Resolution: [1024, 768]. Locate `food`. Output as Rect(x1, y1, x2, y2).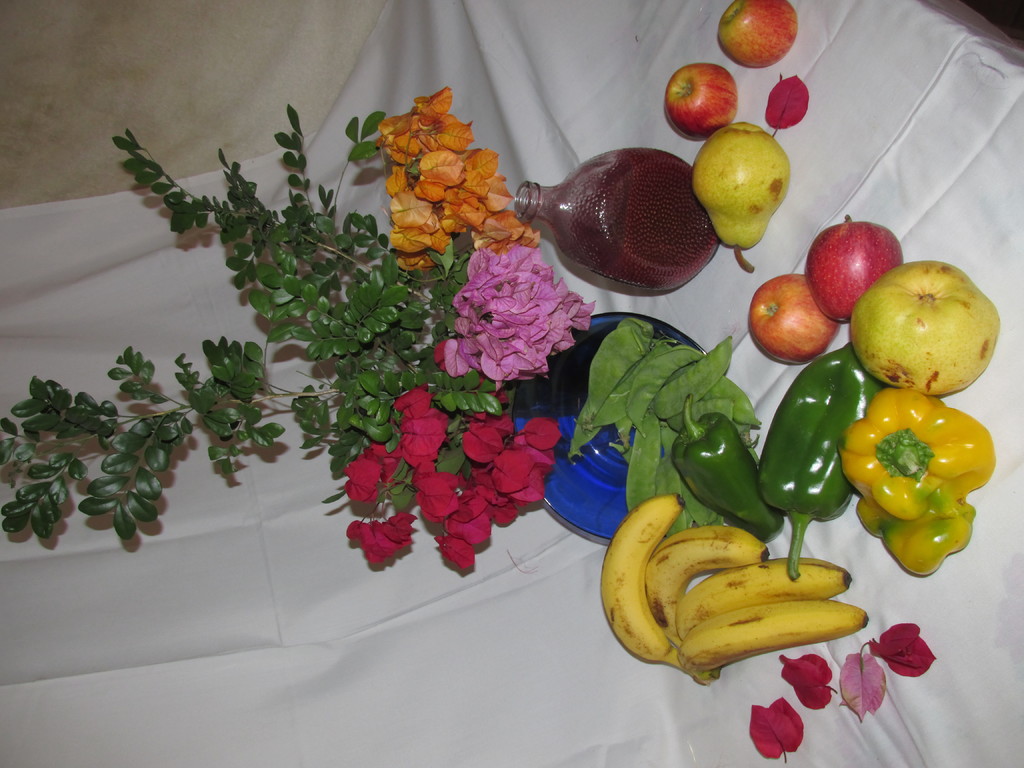
Rect(682, 607, 871, 683).
